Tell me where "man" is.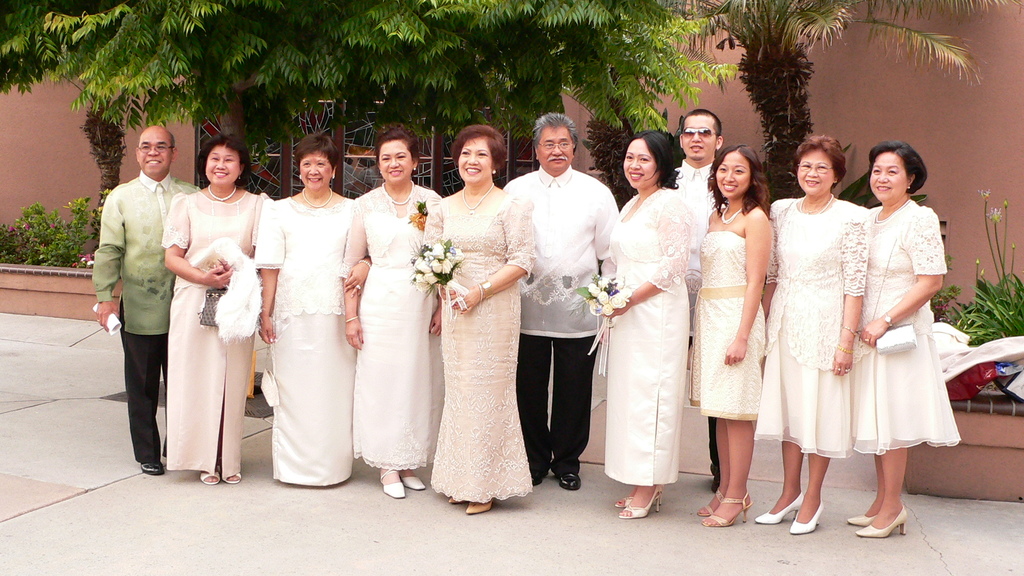
"man" is at region(92, 116, 189, 489).
